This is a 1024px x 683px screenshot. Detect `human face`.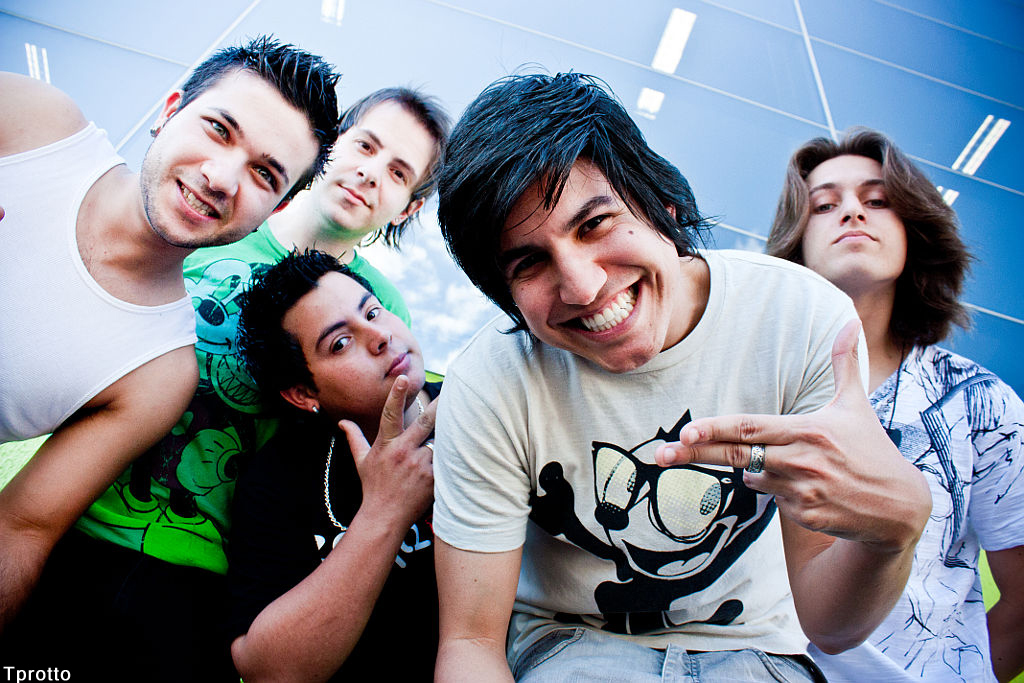
[800,158,908,275].
